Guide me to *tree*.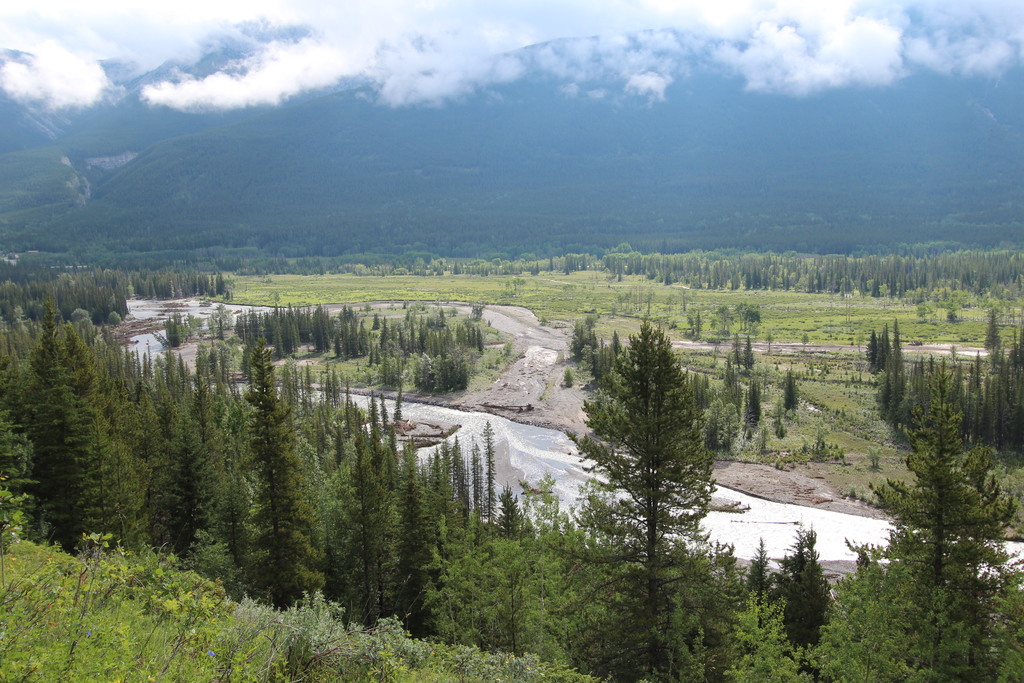
Guidance: {"left": 986, "top": 309, "right": 1003, "bottom": 358}.
